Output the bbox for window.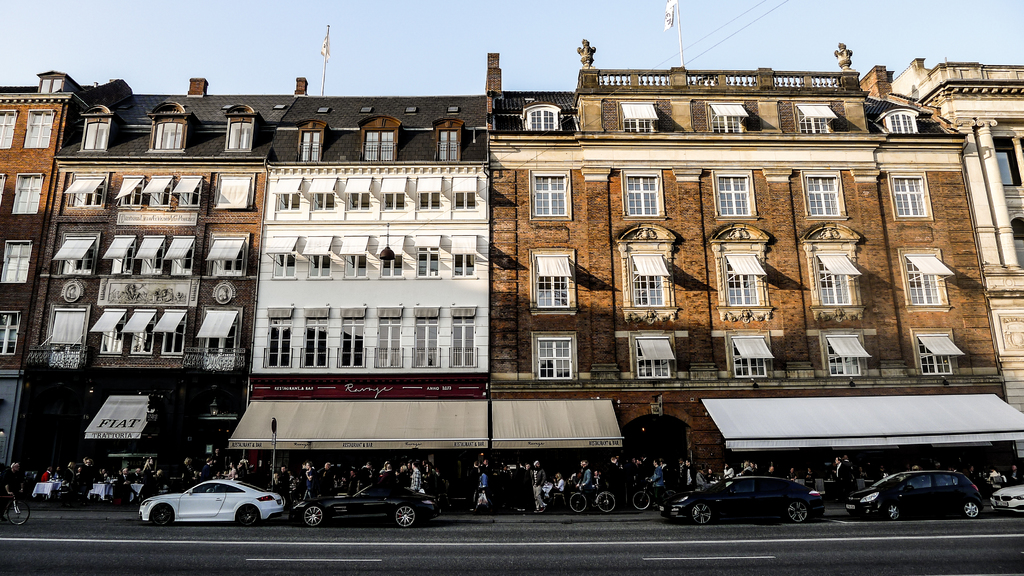
612,222,691,324.
